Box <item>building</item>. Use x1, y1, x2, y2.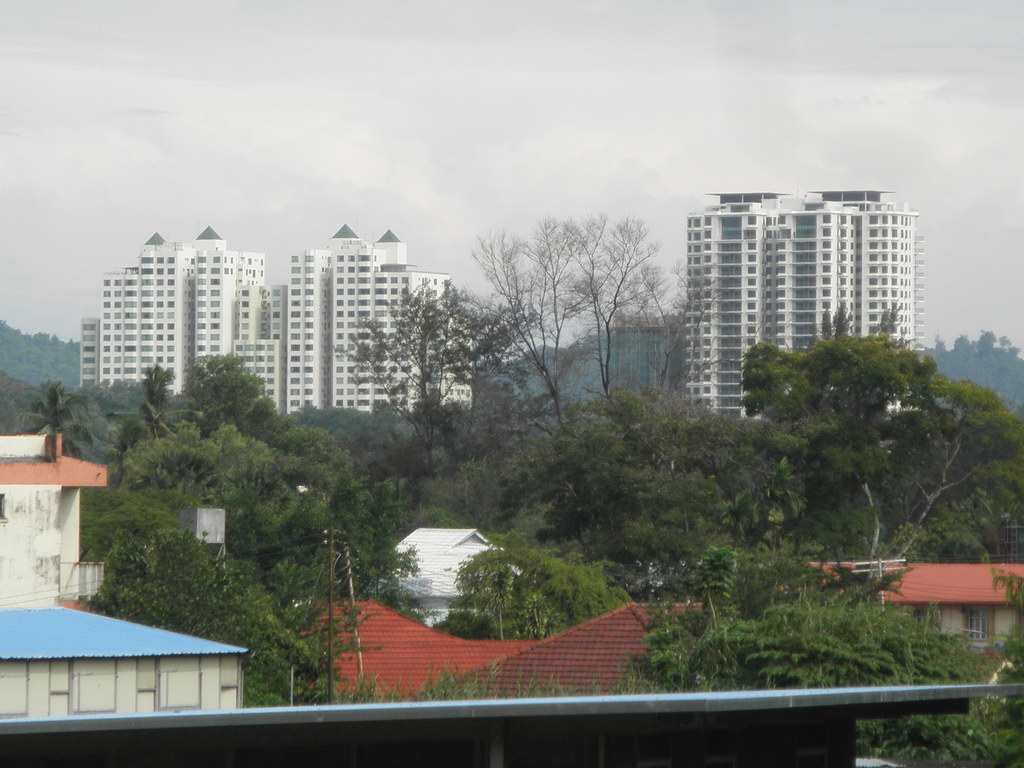
359, 527, 522, 626.
